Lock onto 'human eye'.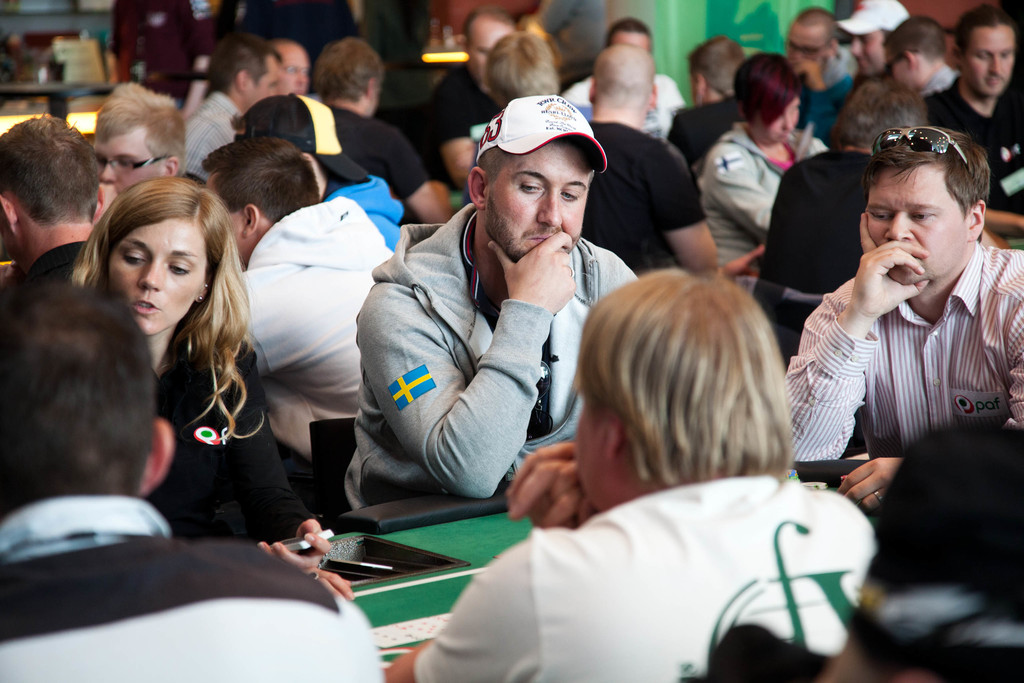
Locked: 908/207/934/226.
